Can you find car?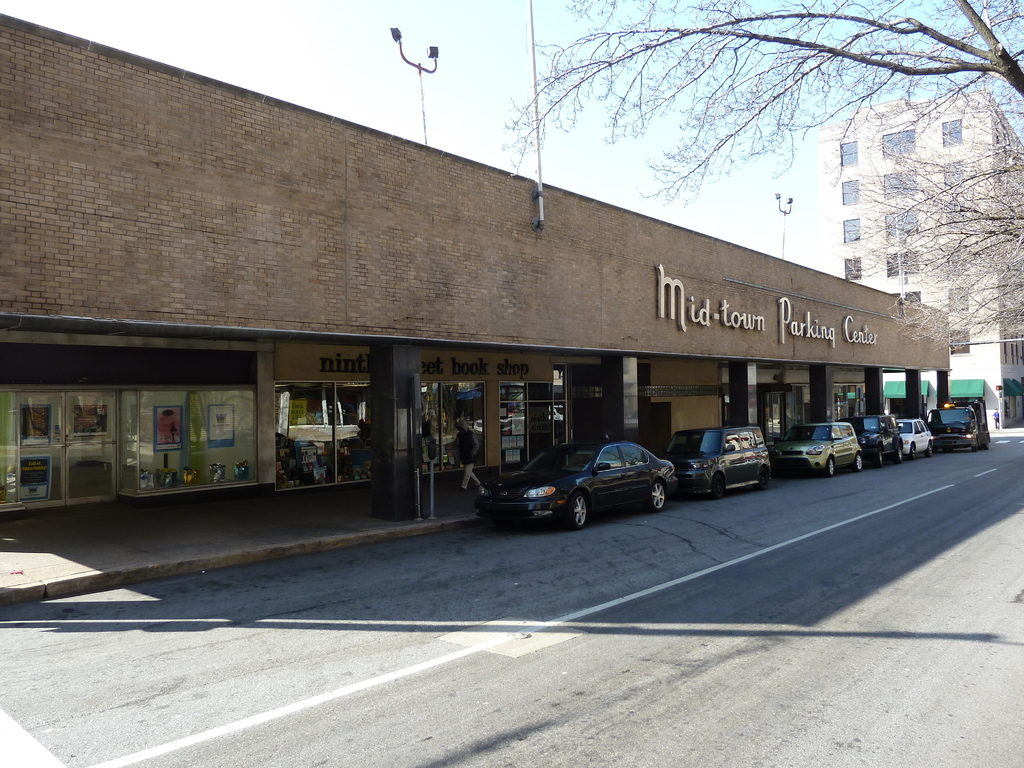
Yes, bounding box: Rect(925, 399, 991, 457).
